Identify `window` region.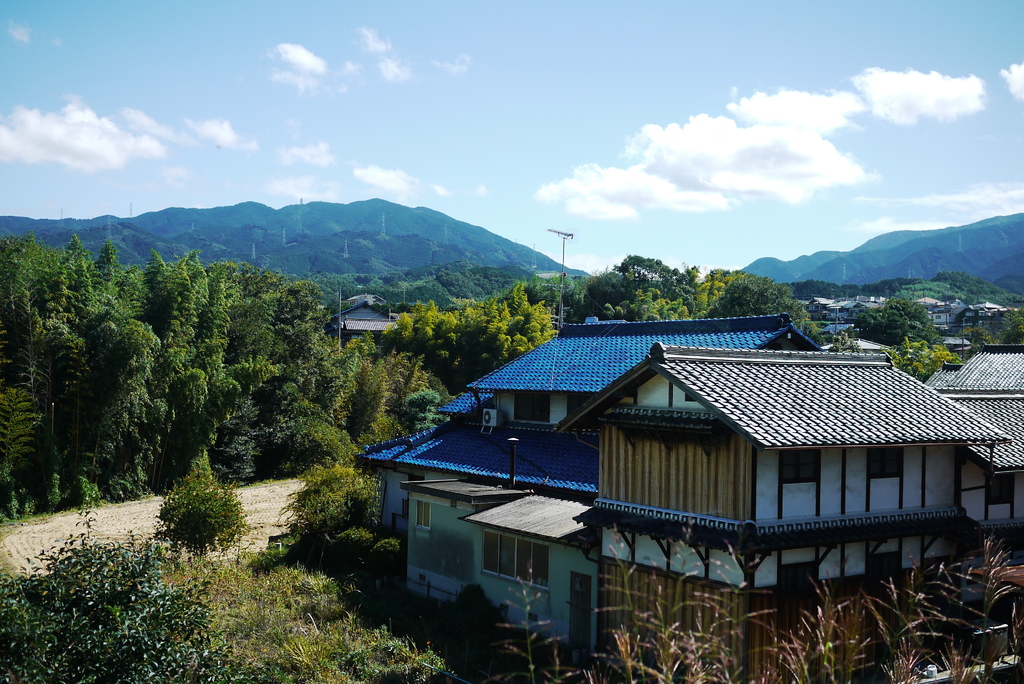
Region: box(867, 450, 909, 519).
